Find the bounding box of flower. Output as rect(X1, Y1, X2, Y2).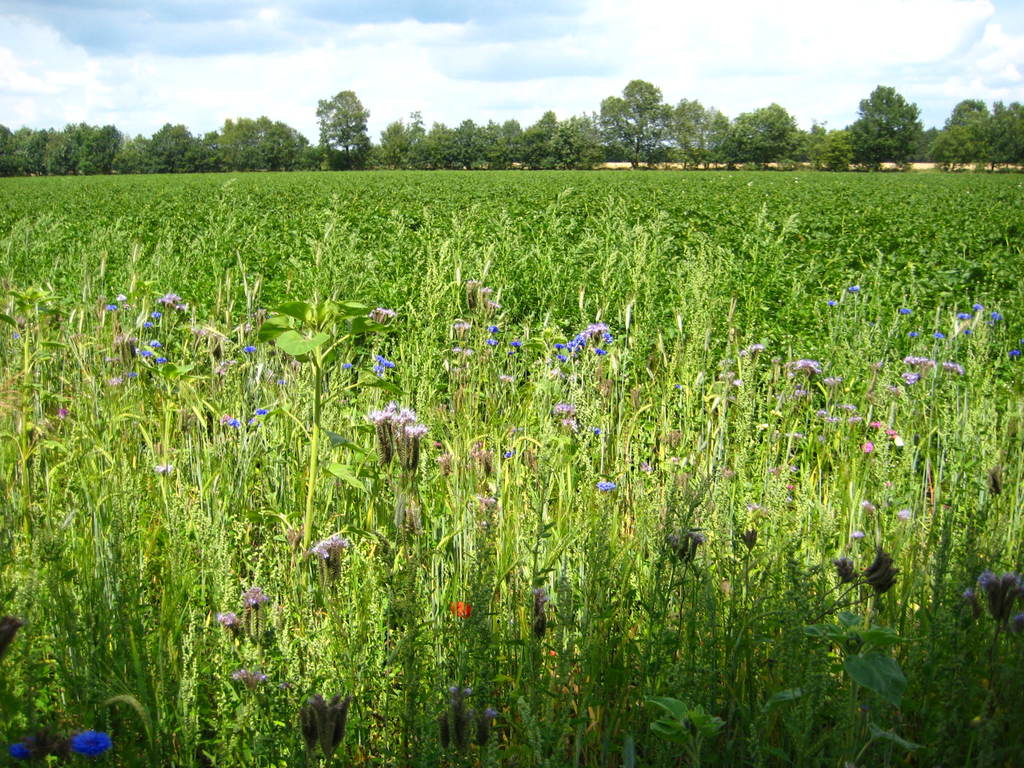
rect(106, 303, 115, 312).
